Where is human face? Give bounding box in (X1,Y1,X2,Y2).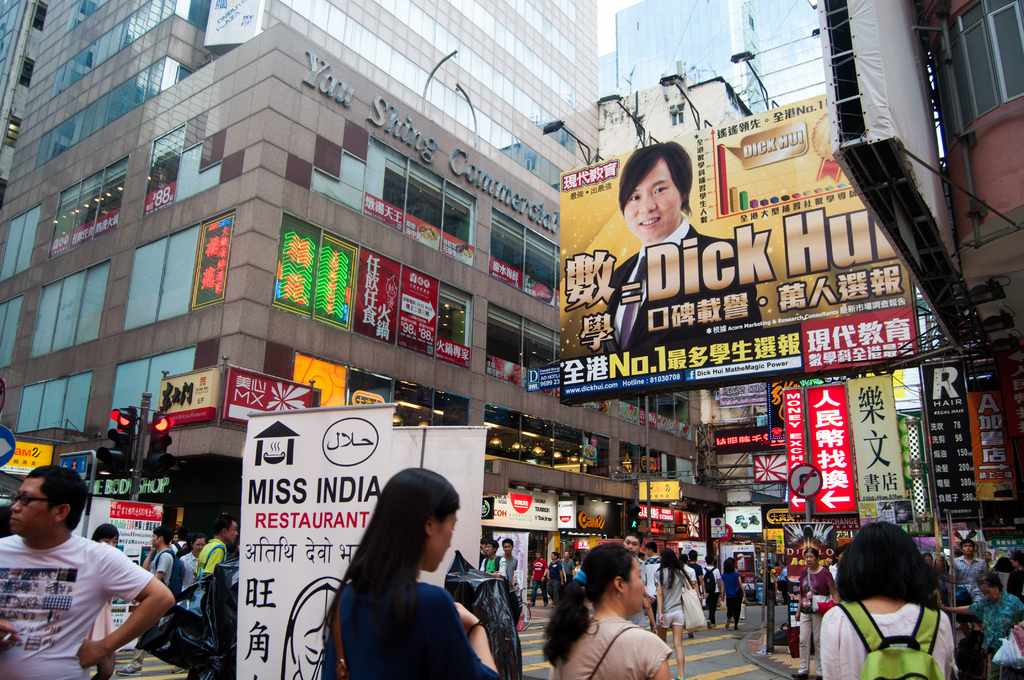
(632,158,683,234).
